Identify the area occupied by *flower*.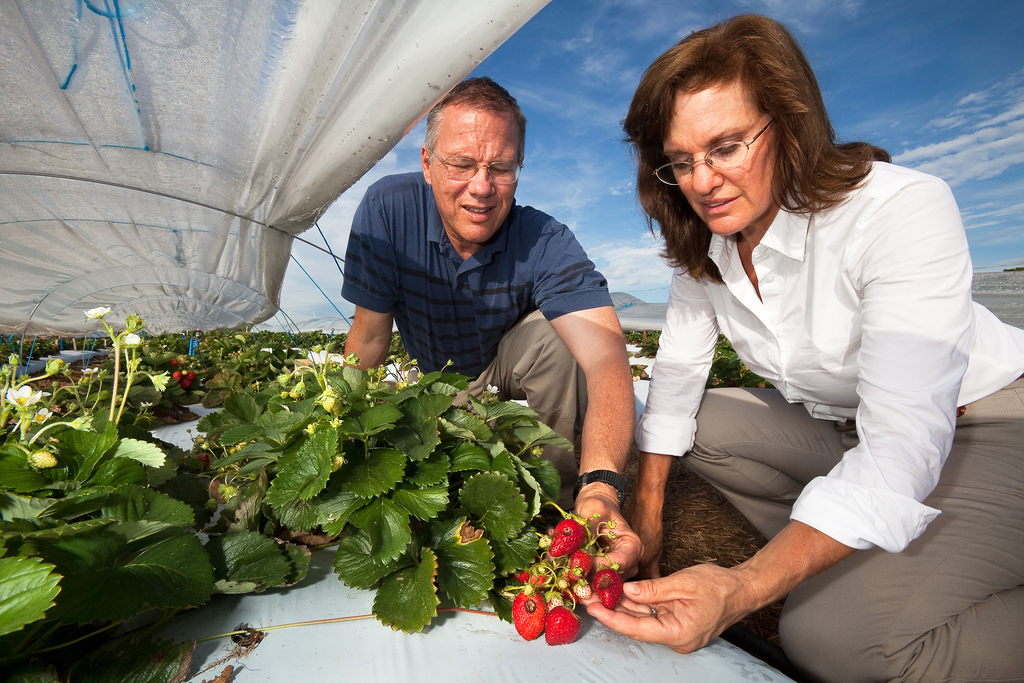
Area: pyautogui.locateOnScreen(119, 328, 141, 345).
